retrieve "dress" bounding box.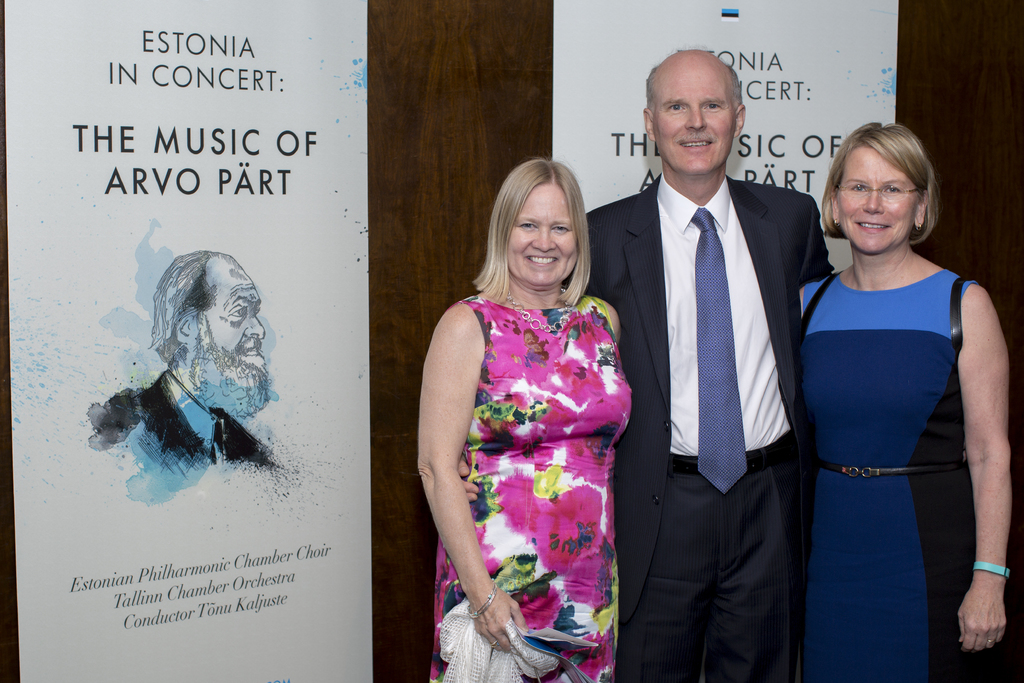
Bounding box: Rect(796, 267, 981, 682).
